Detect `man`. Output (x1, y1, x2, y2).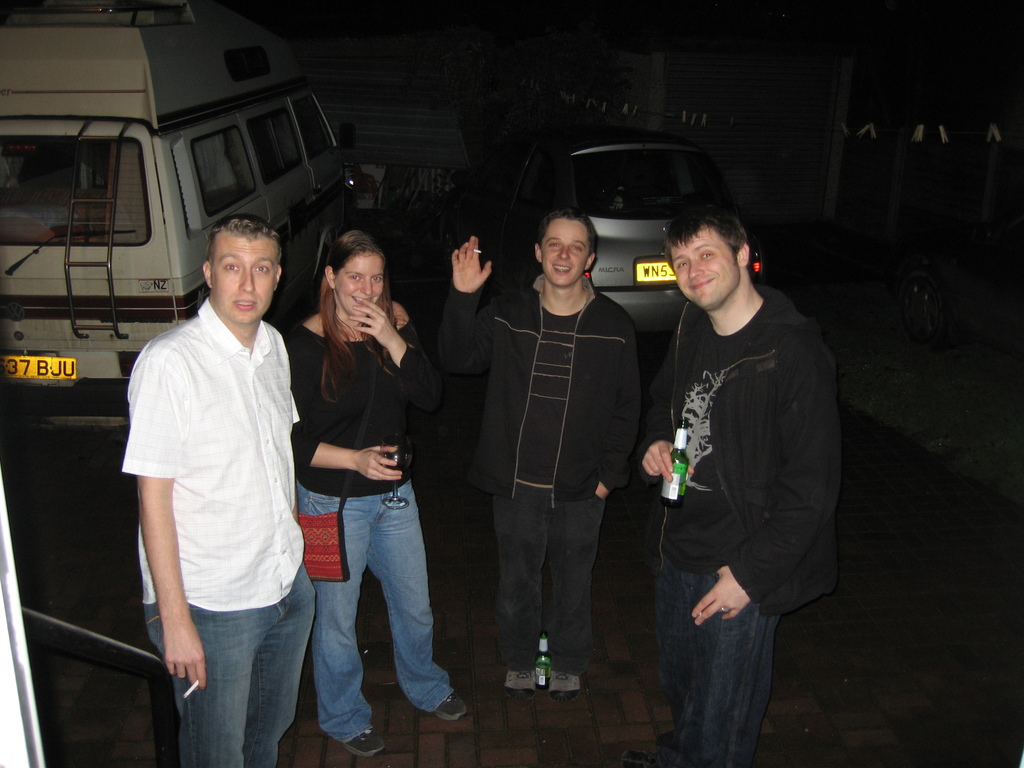
(637, 196, 842, 767).
